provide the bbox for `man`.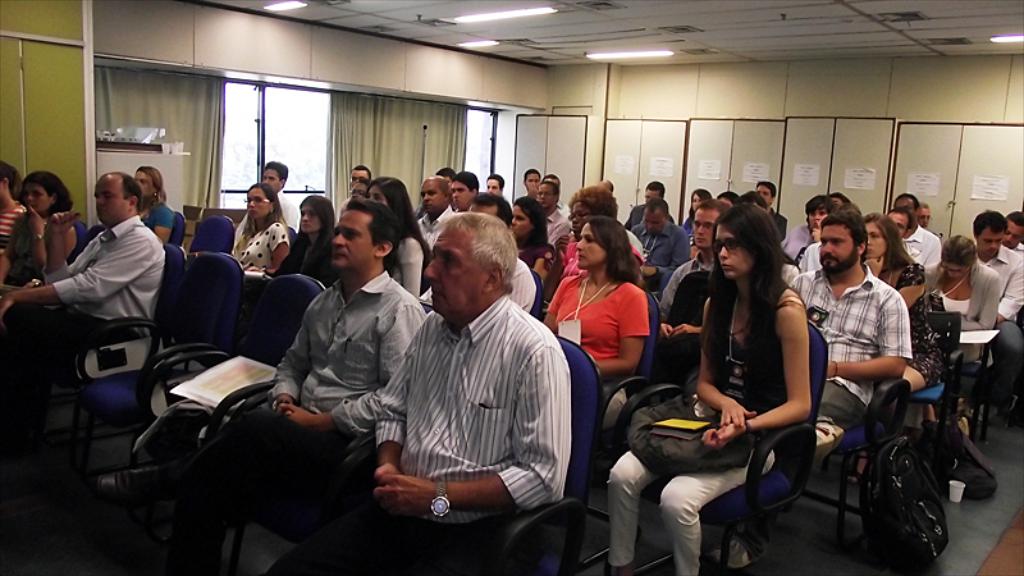
[x1=628, y1=198, x2=694, y2=301].
